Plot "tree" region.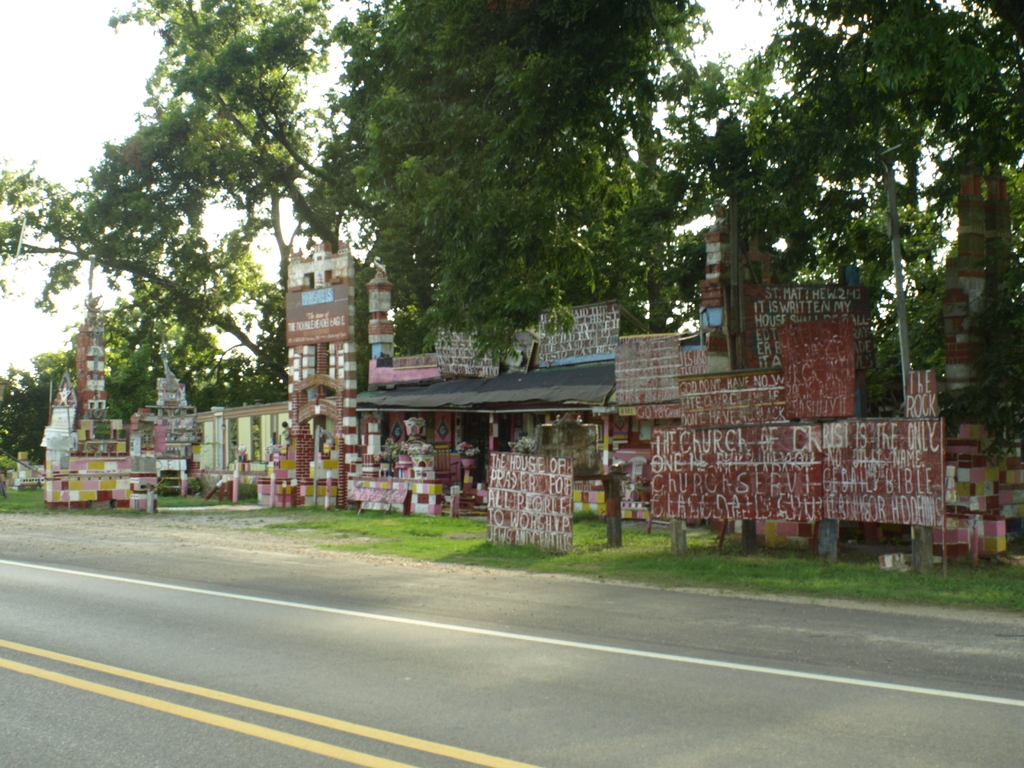
Plotted at 34:295:252:444.
